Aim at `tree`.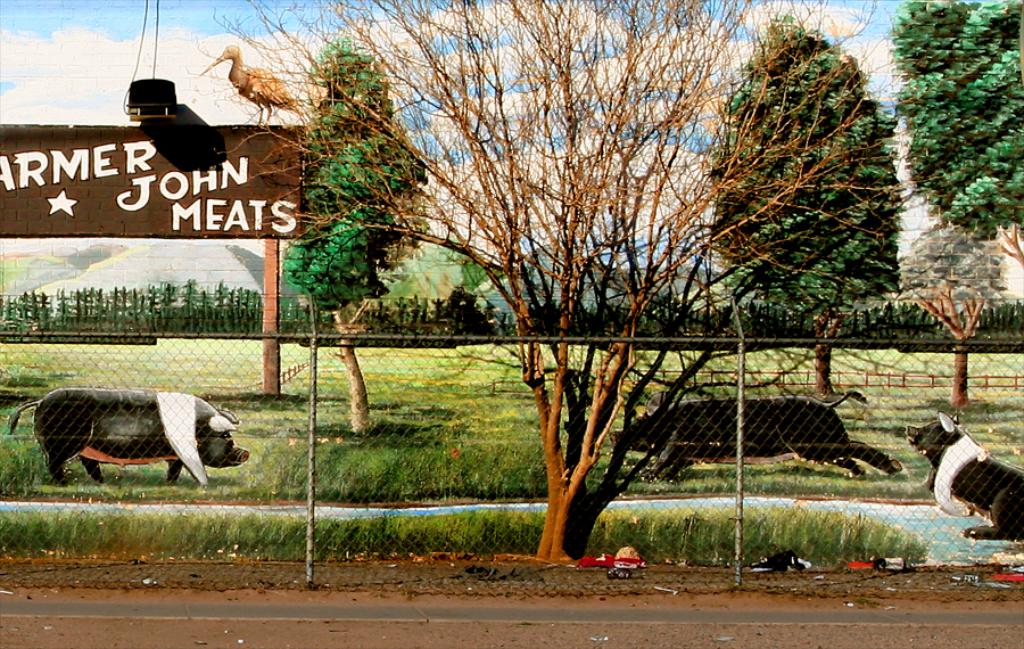
Aimed at (894,216,1006,416).
